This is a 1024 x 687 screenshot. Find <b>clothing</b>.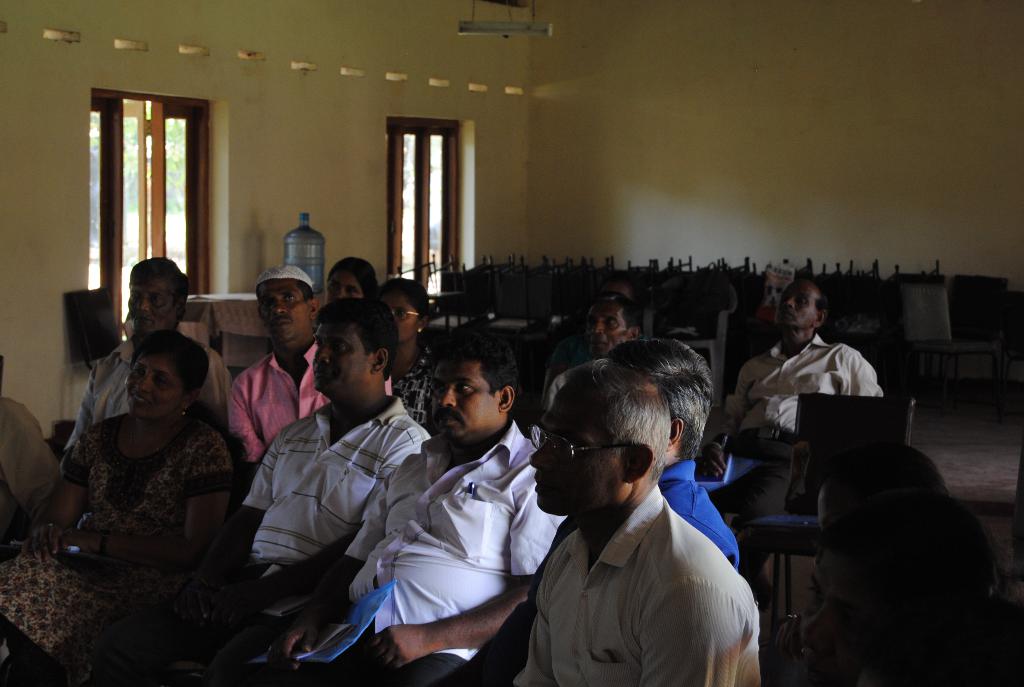
Bounding box: l=42, t=372, r=239, b=575.
